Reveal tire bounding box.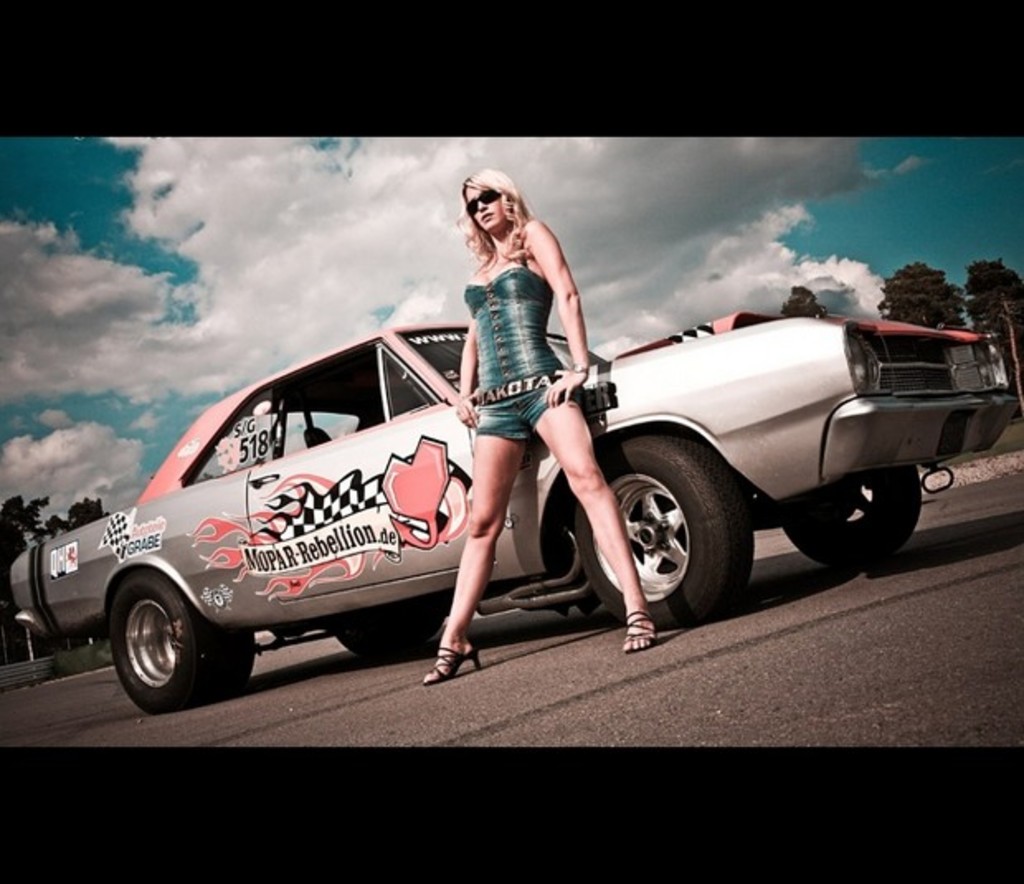
Revealed: pyautogui.locateOnScreen(109, 573, 253, 709).
